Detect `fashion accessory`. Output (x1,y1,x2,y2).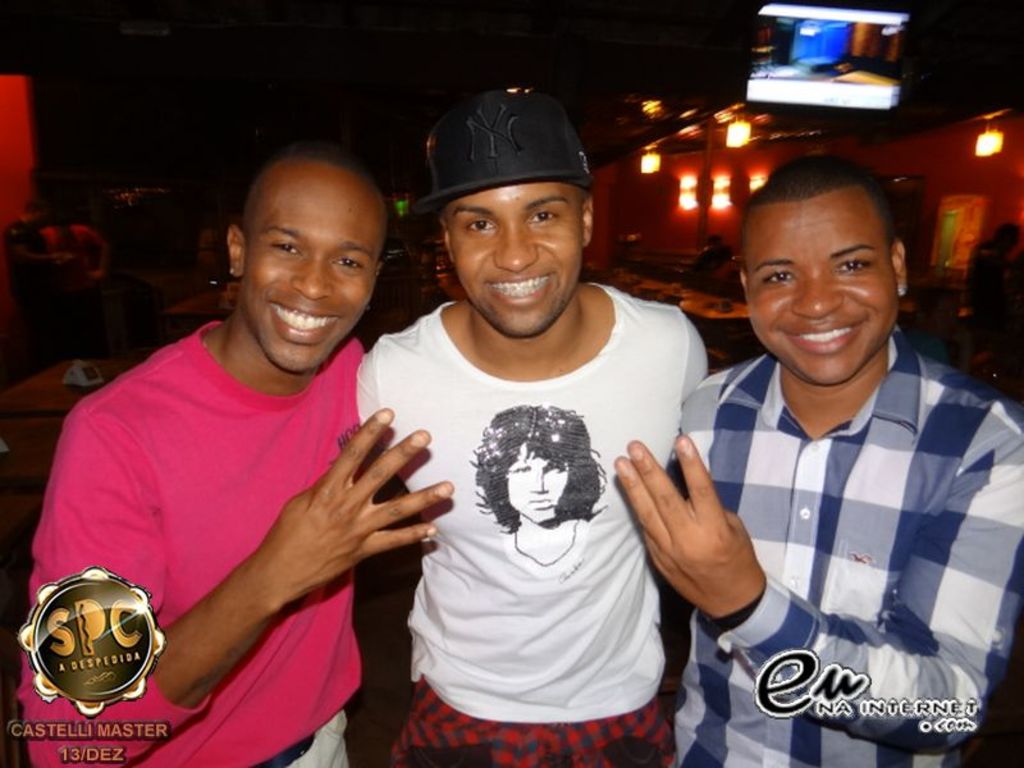
(701,589,767,635).
